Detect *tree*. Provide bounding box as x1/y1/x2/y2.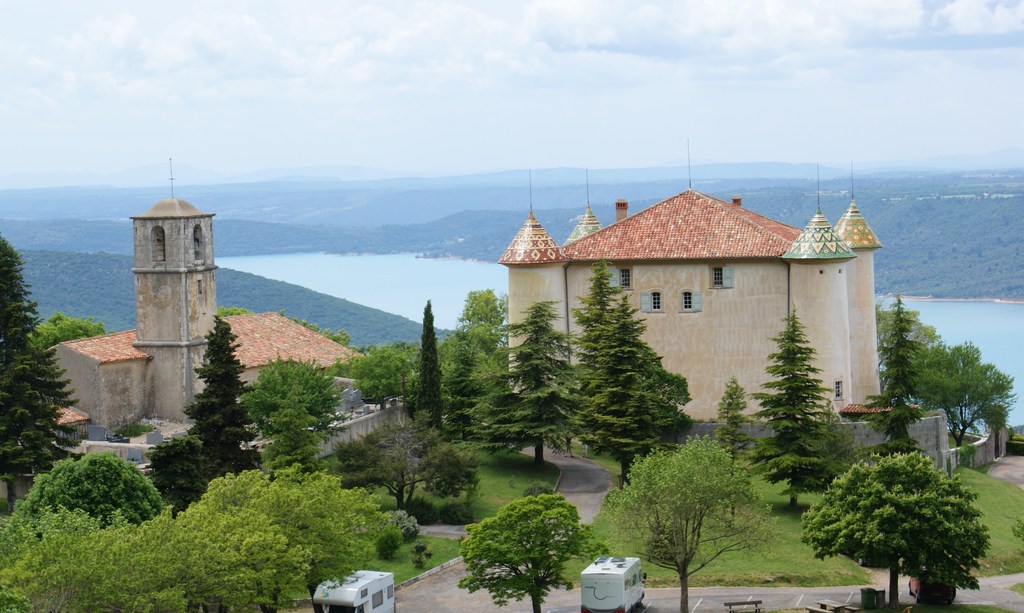
330/337/414/408.
